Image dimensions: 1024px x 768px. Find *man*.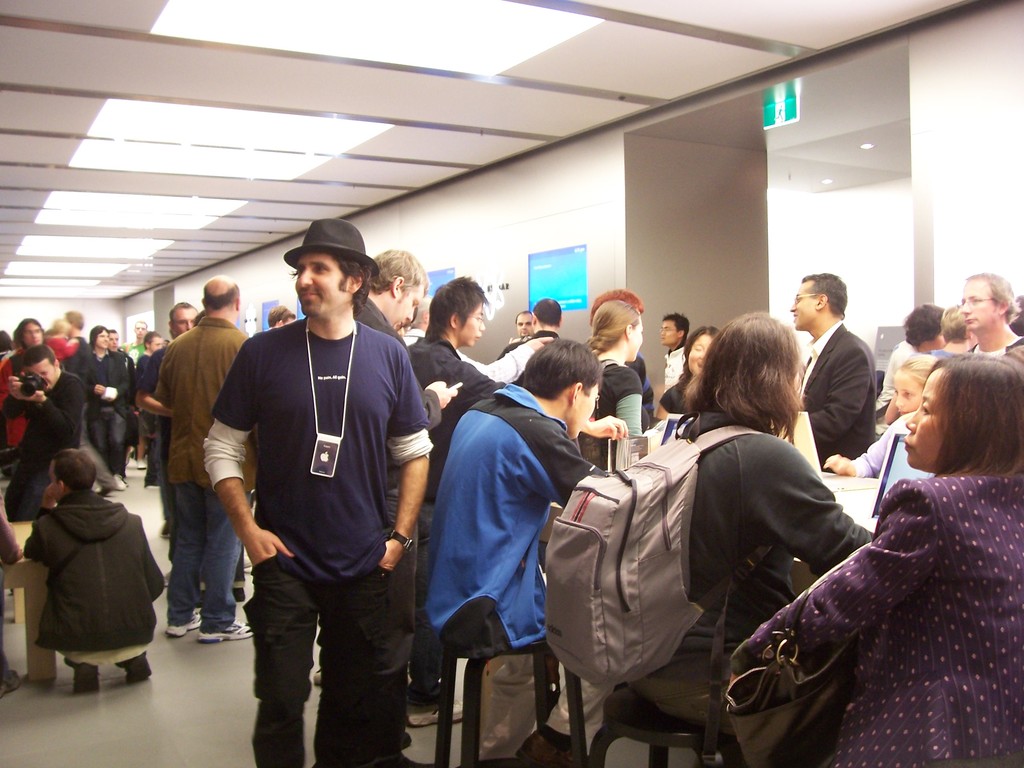
406, 276, 511, 725.
